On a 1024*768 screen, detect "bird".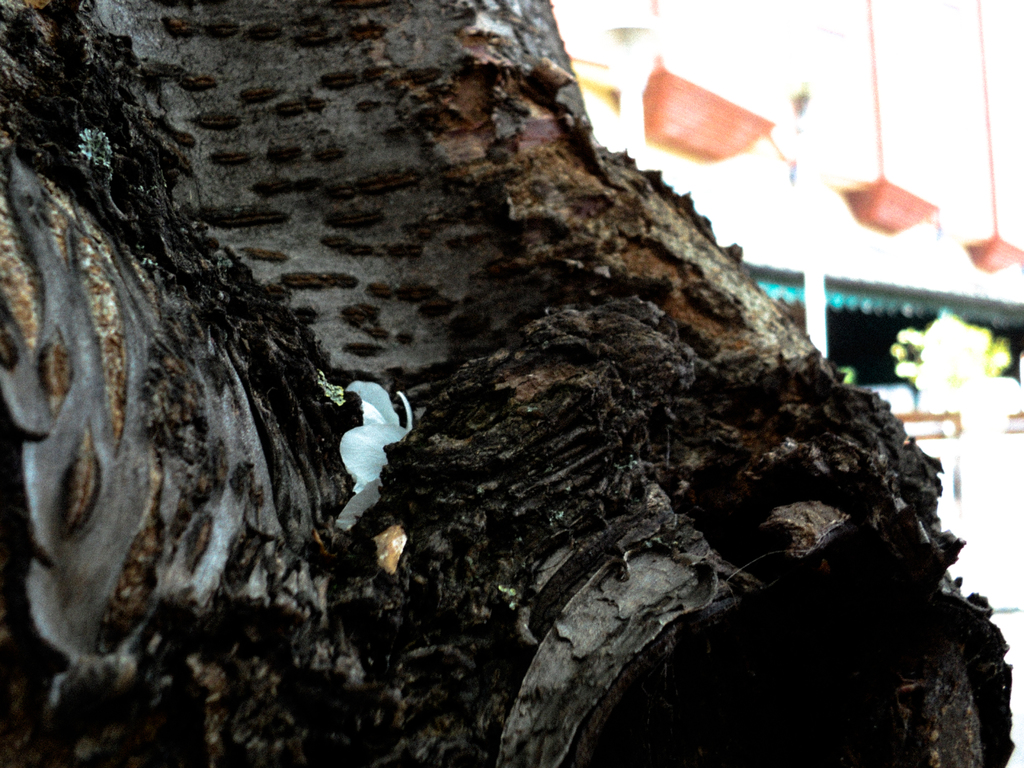
<bbox>319, 368, 404, 538</bbox>.
